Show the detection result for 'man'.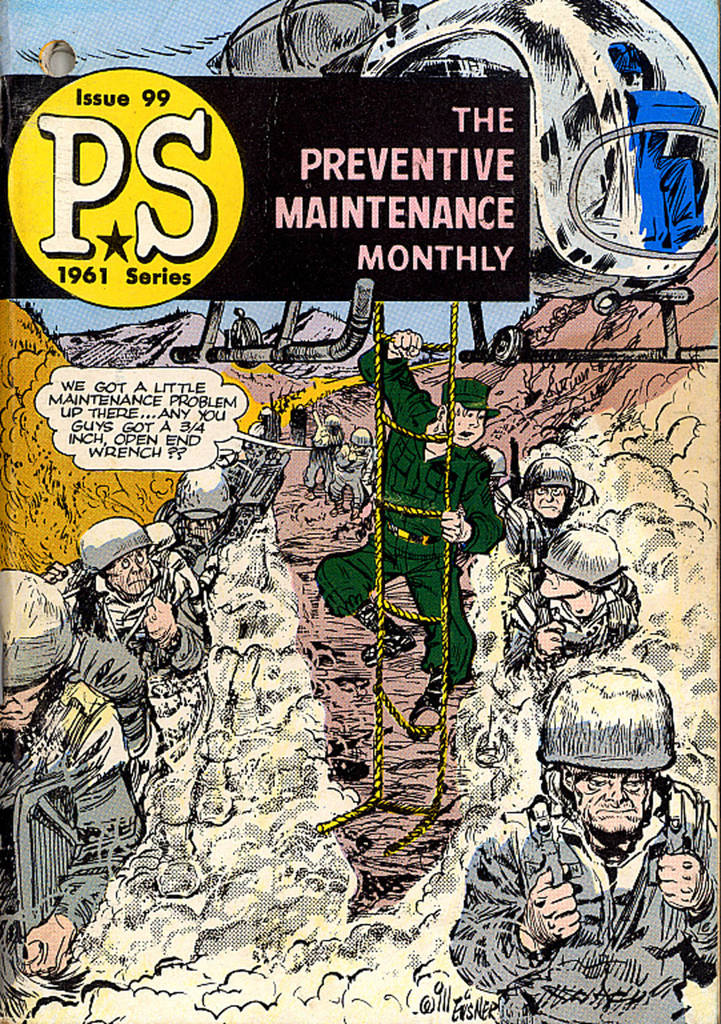
(left=500, top=457, right=594, bottom=571).
